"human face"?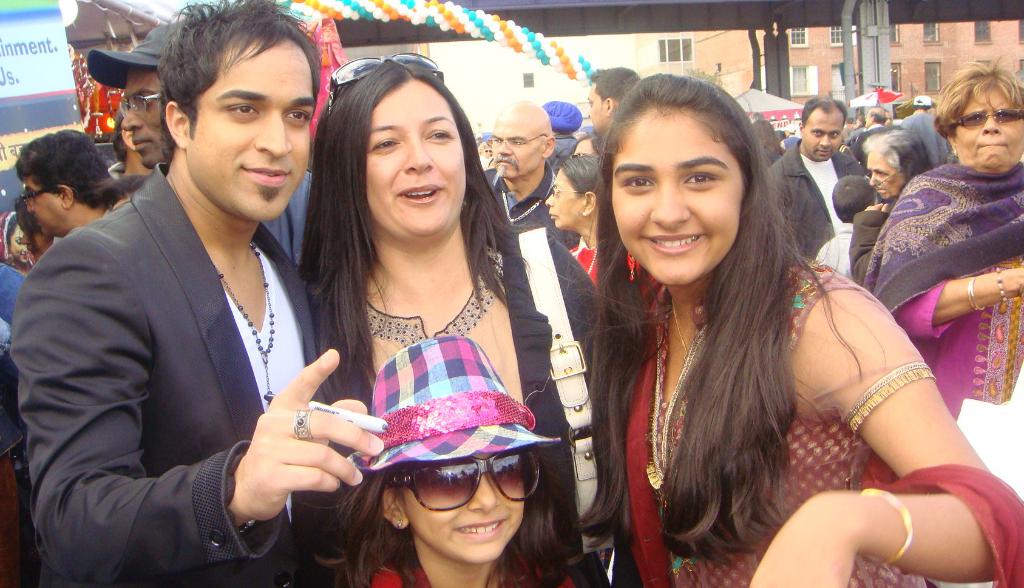
pyautogui.locateOnScreen(946, 81, 1023, 177)
